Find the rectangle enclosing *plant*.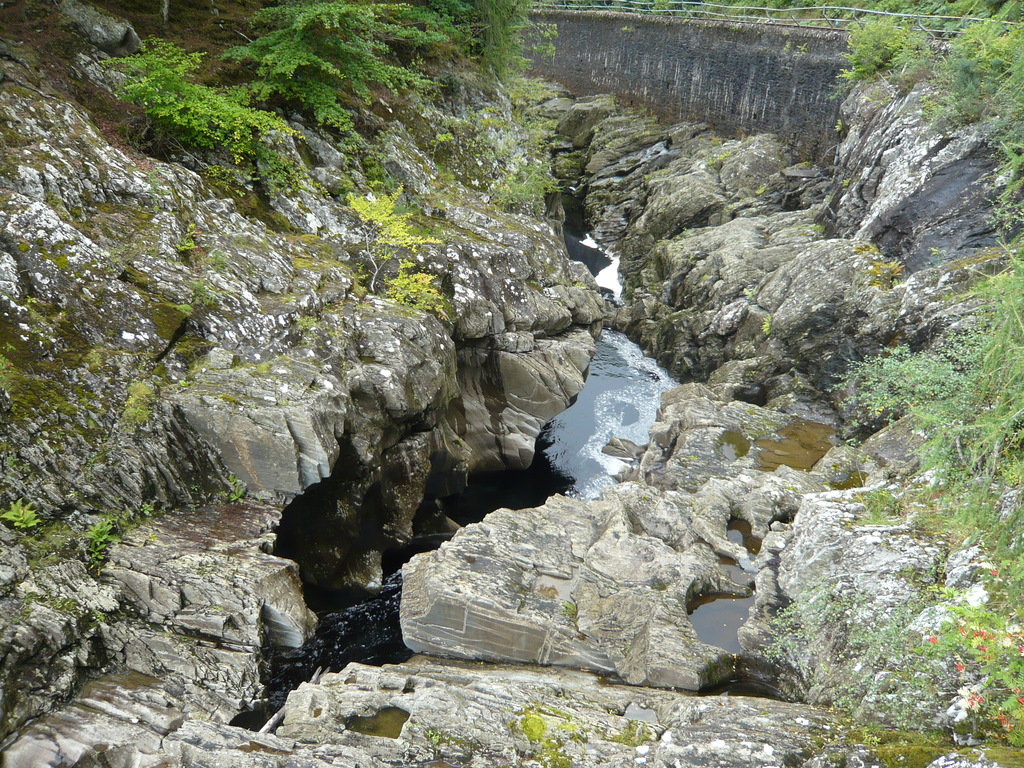
<box>860,252,905,287</box>.
